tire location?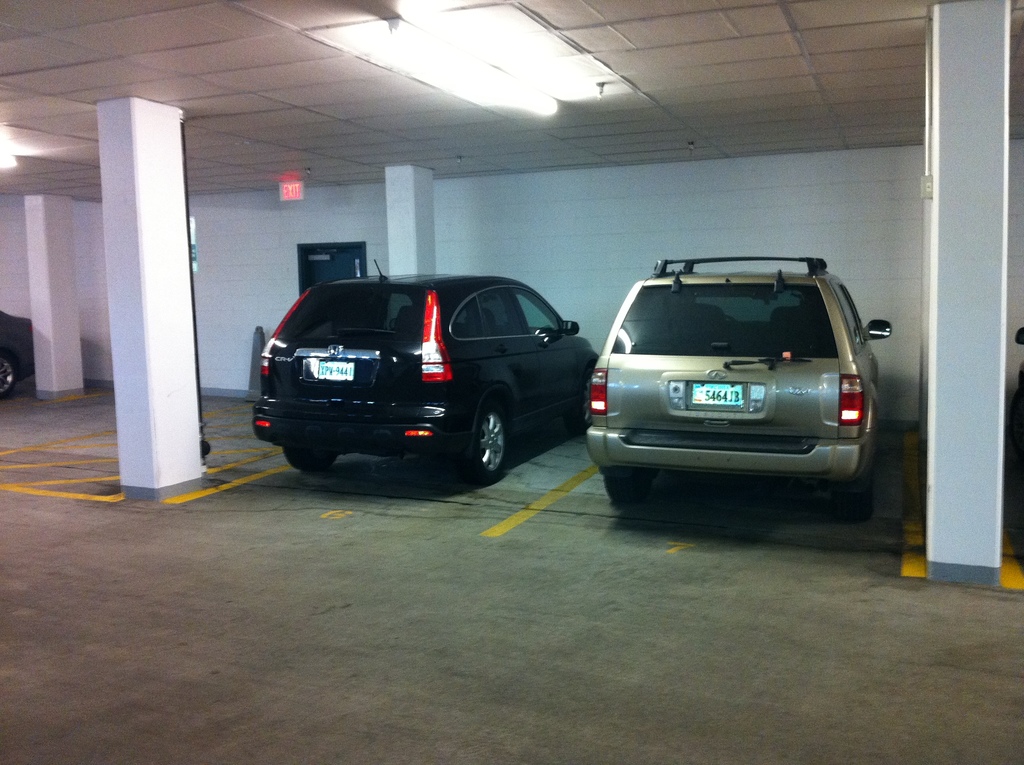
(left=576, top=369, right=597, bottom=430)
